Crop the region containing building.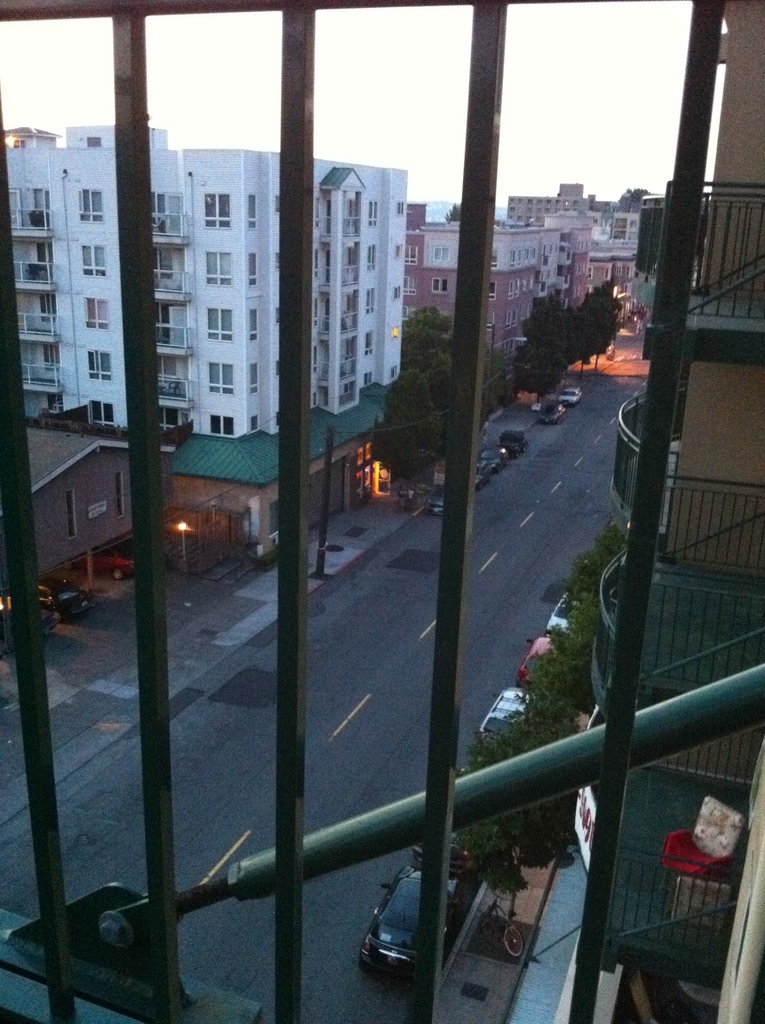
Crop region: rect(0, 124, 408, 563).
